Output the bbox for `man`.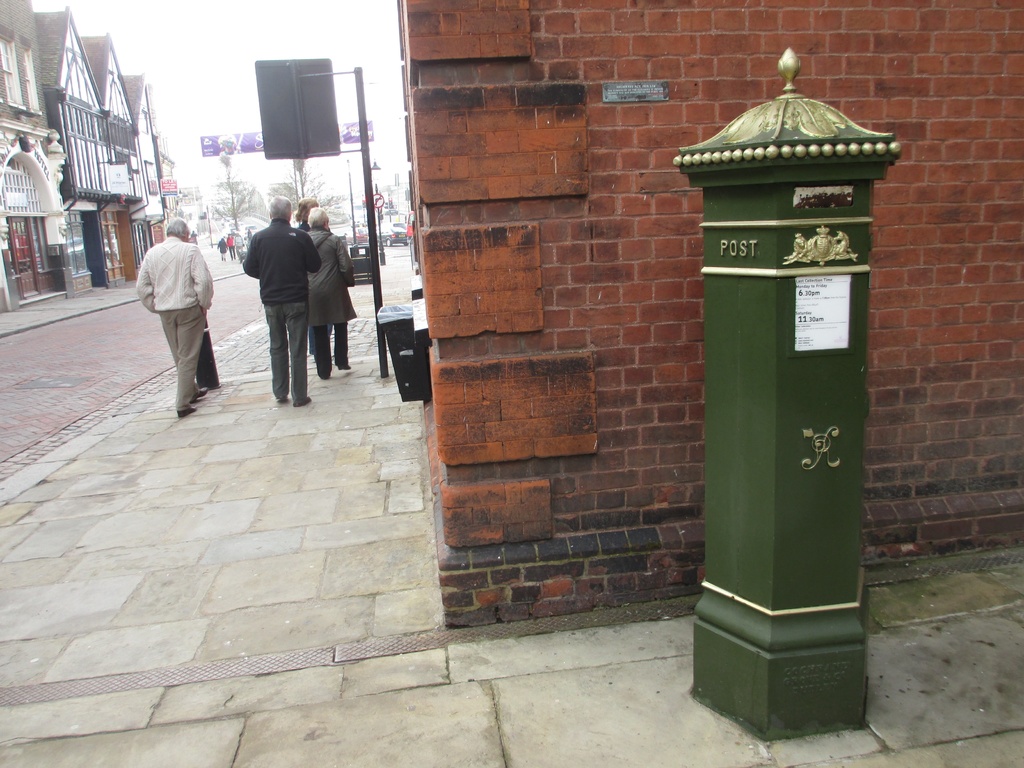
(x1=134, y1=206, x2=214, y2=415).
